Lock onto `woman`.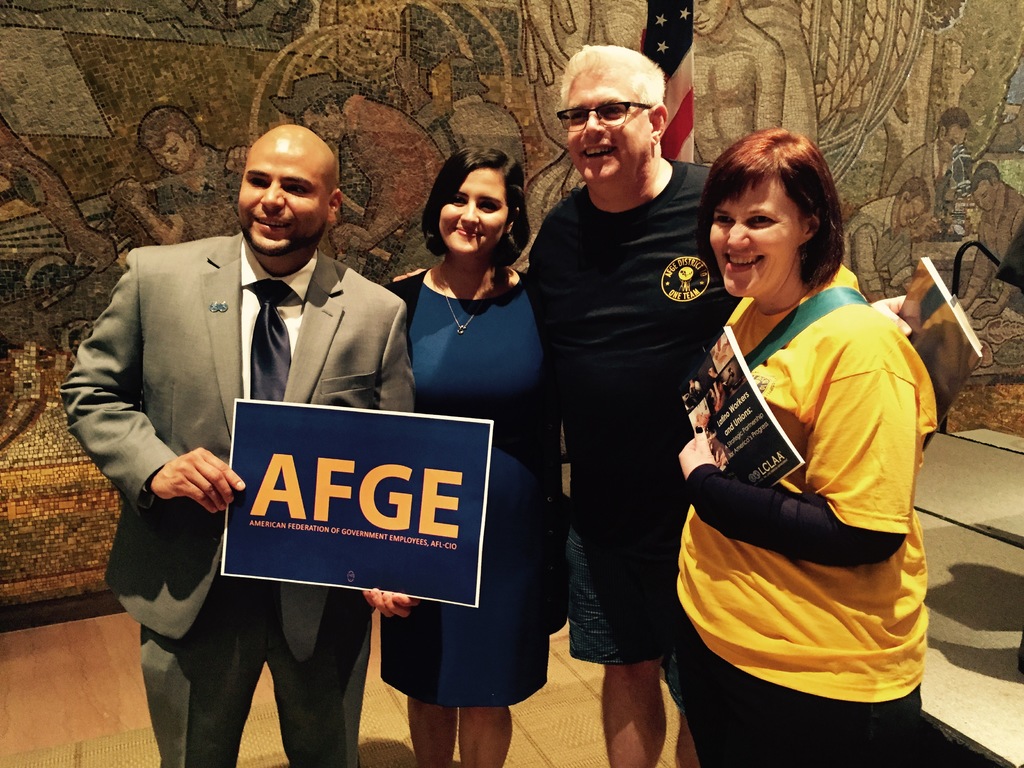
Locked: detection(655, 131, 943, 758).
